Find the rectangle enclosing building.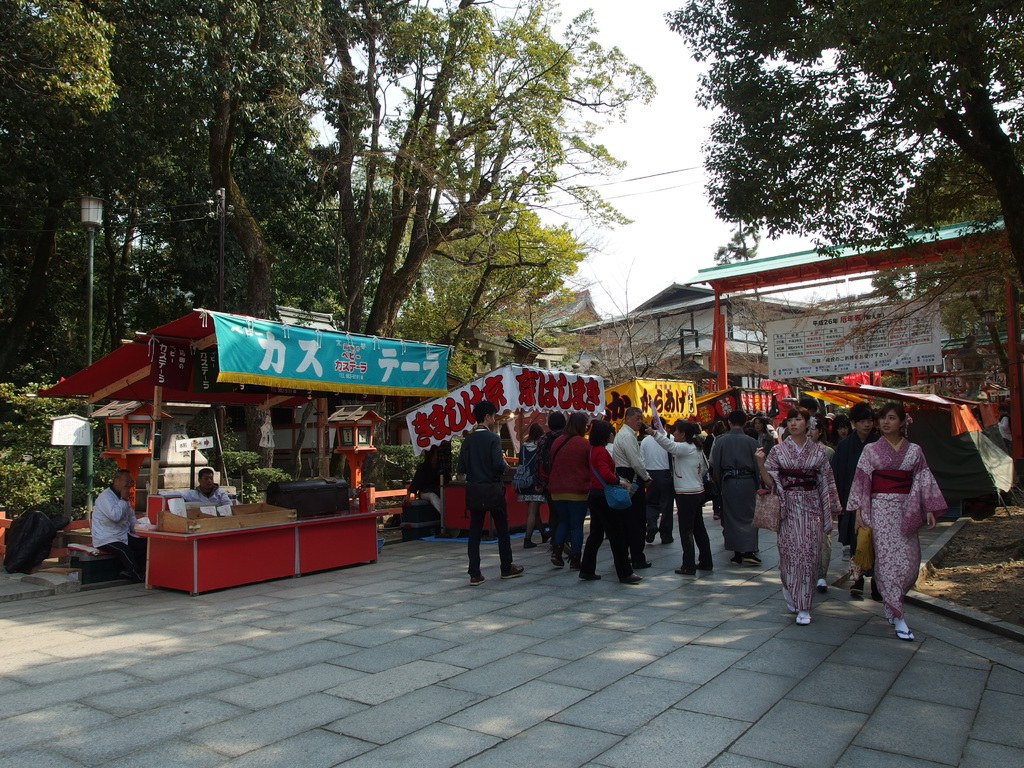
detection(438, 287, 599, 367).
